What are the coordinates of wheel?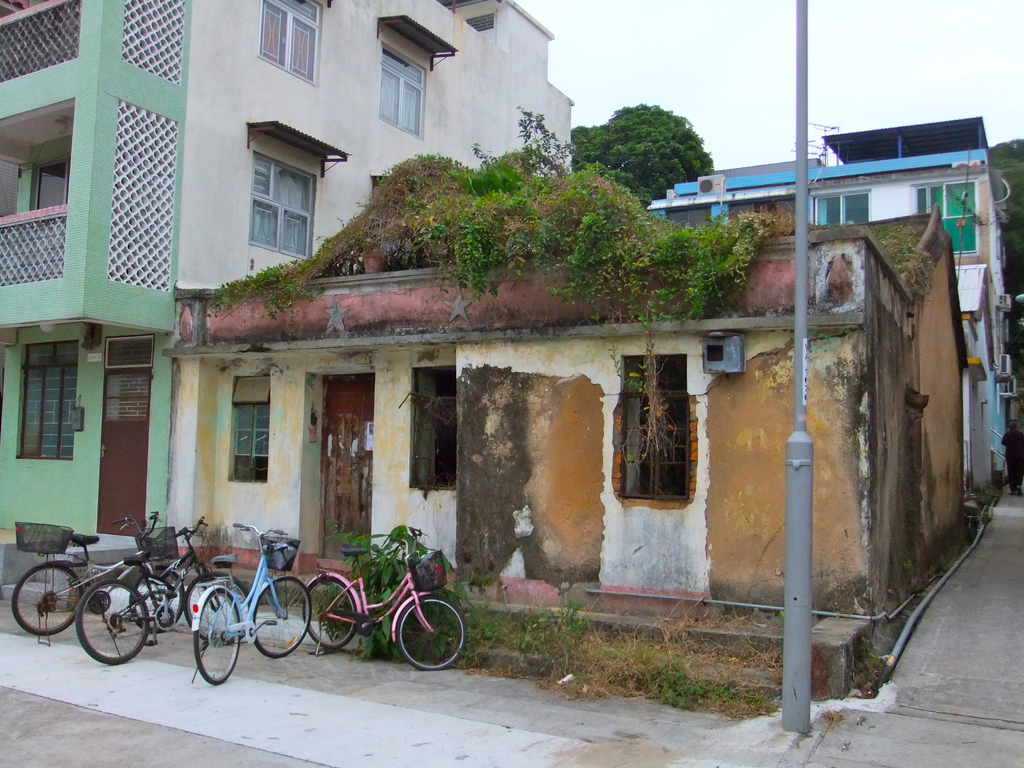
box=[400, 594, 470, 669].
